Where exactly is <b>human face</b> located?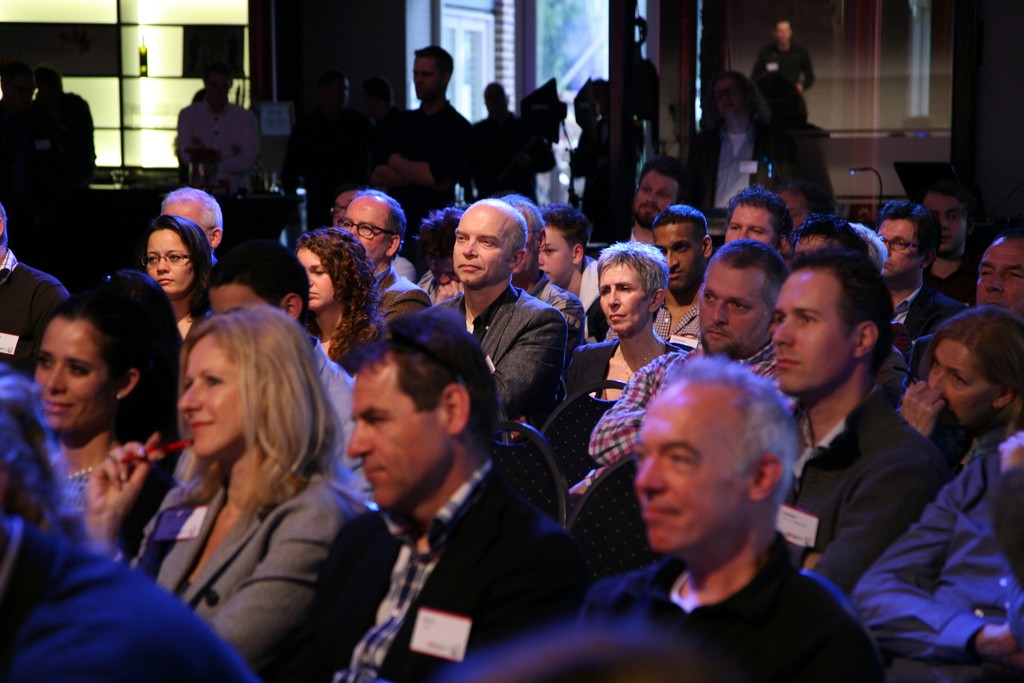
Its bounding box is [left=655, top=214, right=701, bottom=286].
